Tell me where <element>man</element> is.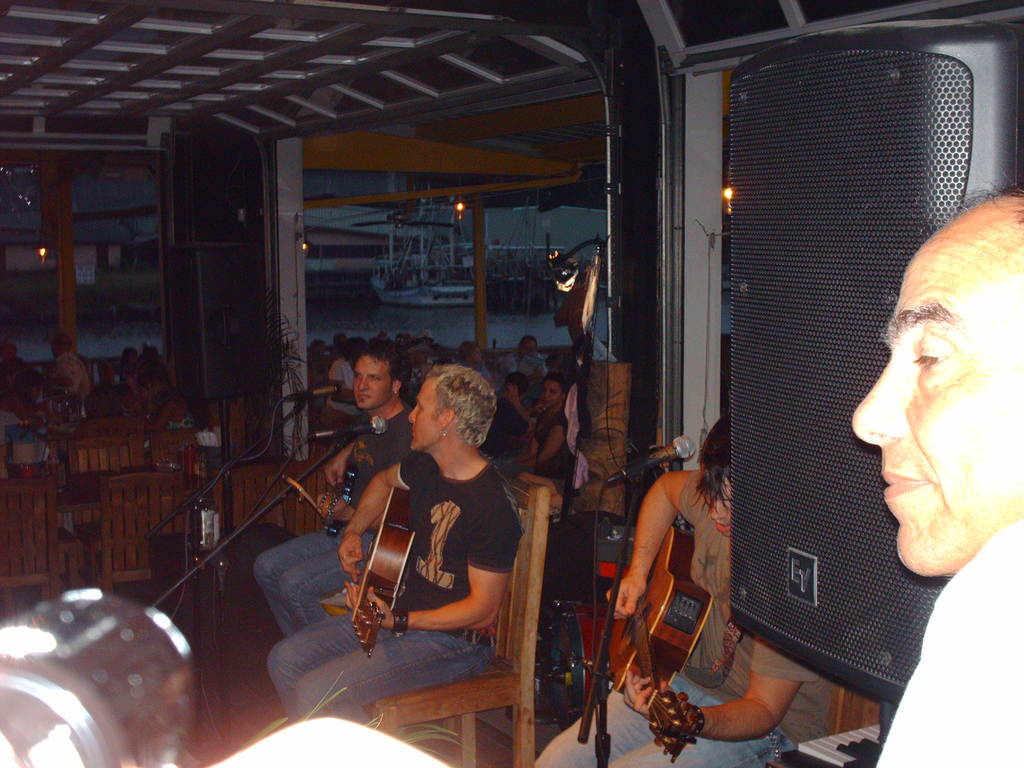
<element>man</element> is at bbox=[499, 338, 550, 387].
